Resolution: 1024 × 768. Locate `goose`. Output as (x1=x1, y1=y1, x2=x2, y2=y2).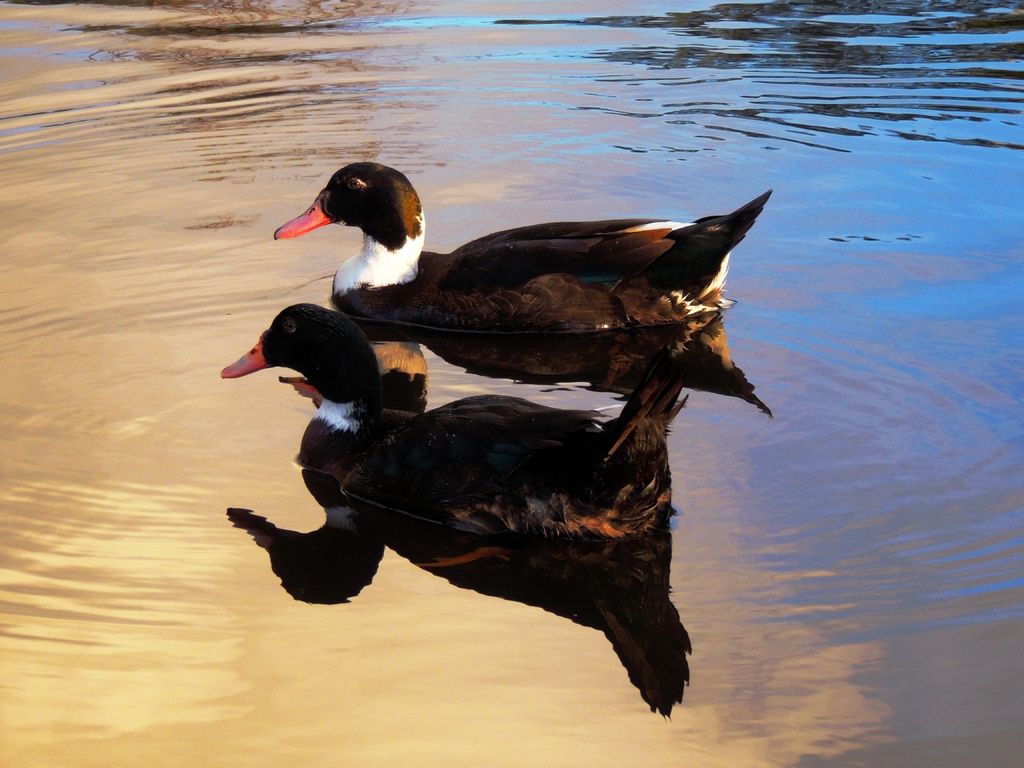
(x1=217, y1=298, x2=688, y2=539).
